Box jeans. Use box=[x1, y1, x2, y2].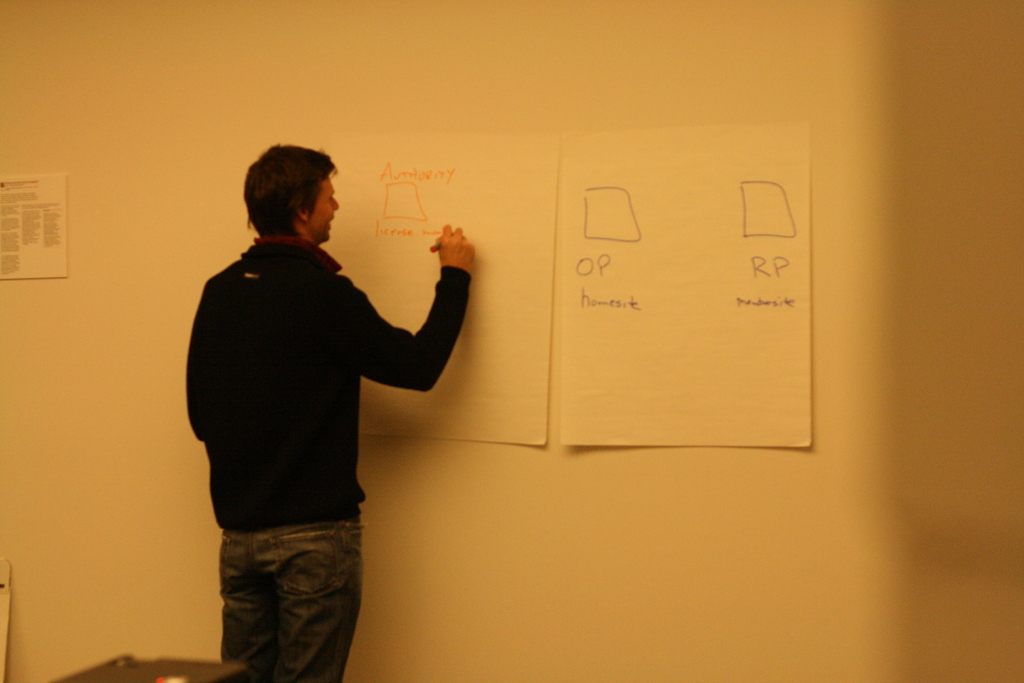
box=[202, 523, 371, 679].
